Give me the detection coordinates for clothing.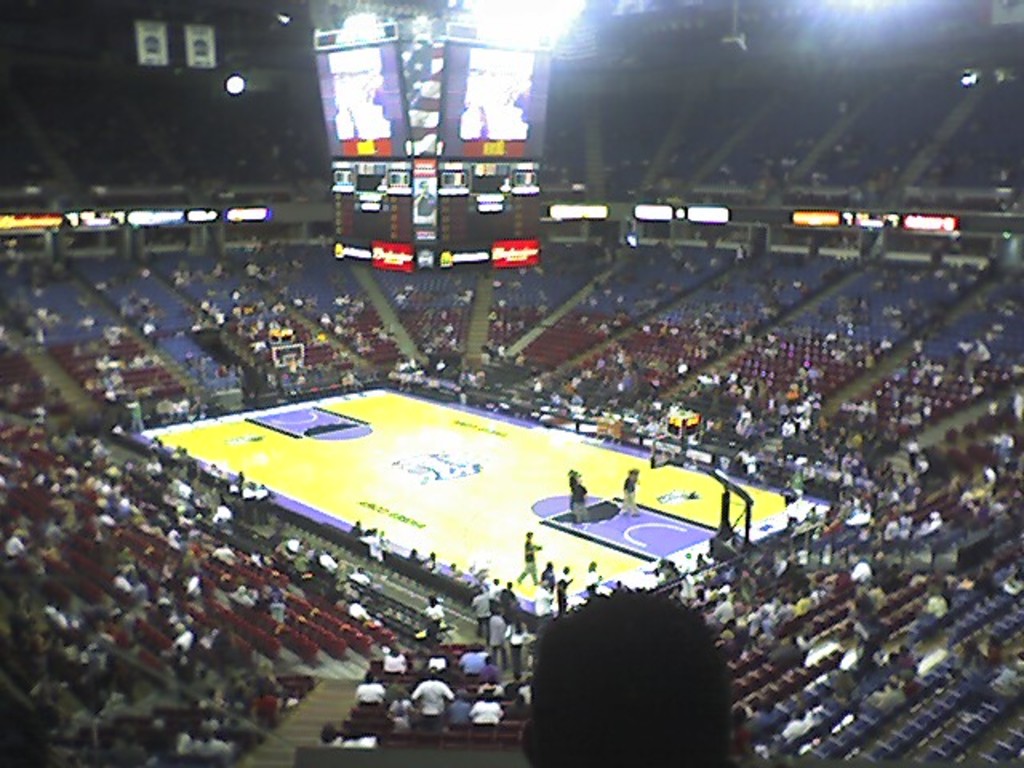
bbox=[411, 682, 454, 720].
